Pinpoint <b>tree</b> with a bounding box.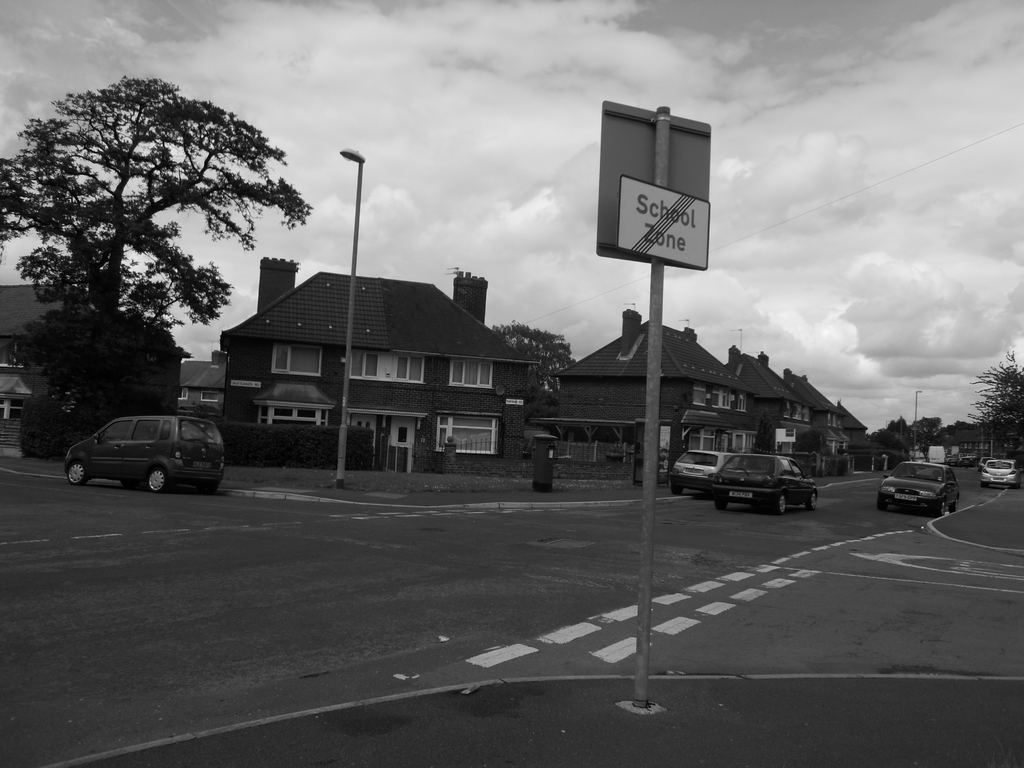
bbox=(499, 316, 582, 422).
